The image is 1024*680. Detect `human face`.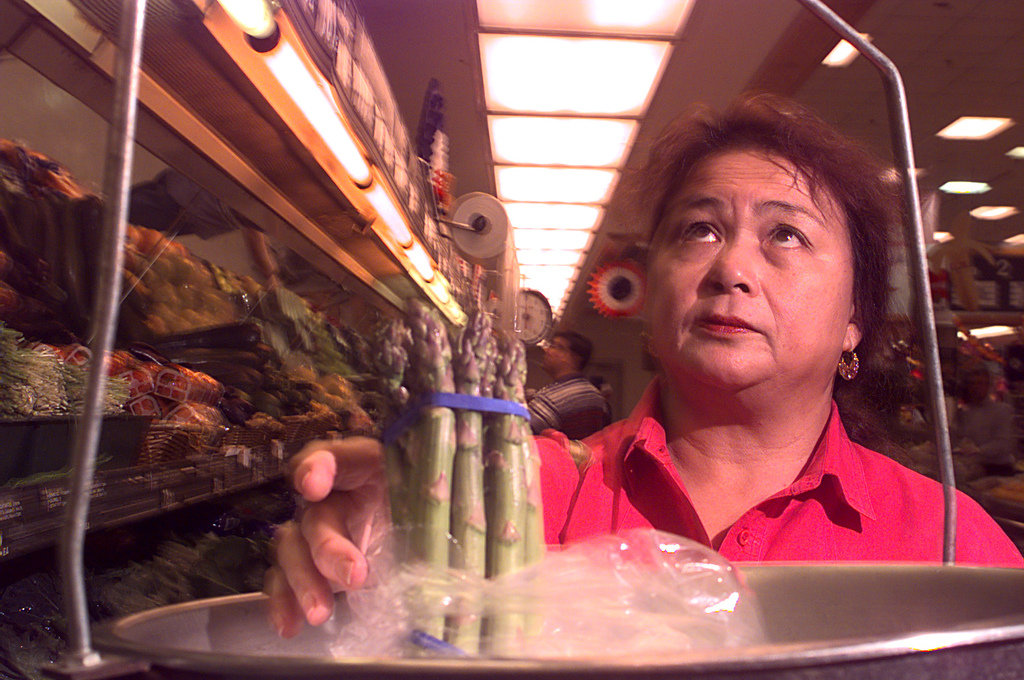
Detection: select_region(538, 337, 570, 373).
